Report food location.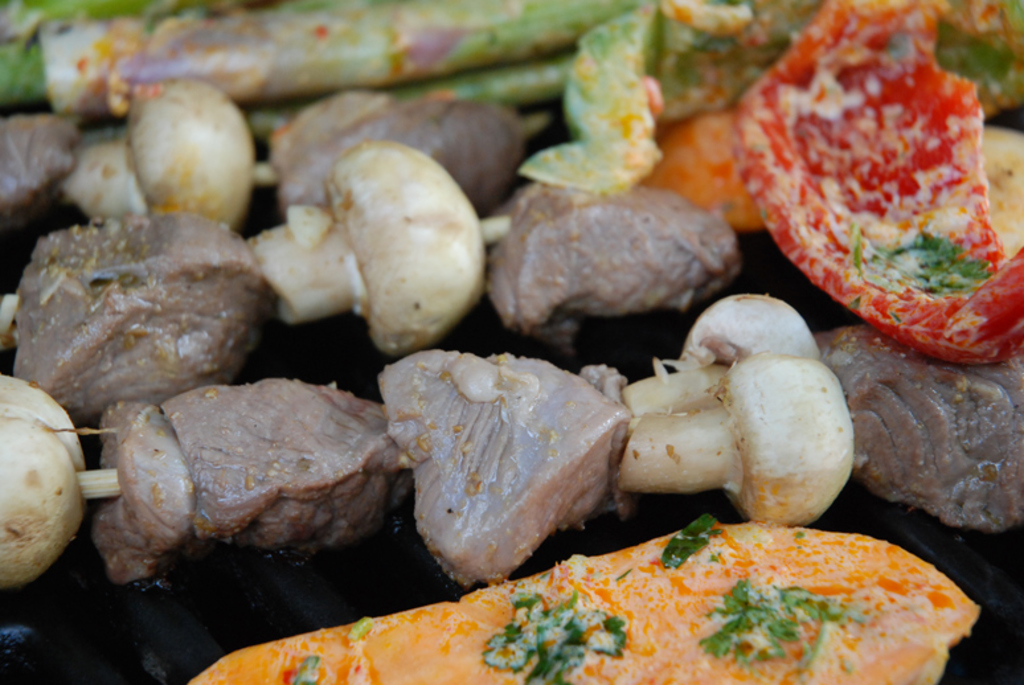
Report: (x1=934, y1=0, x2=1023, y2=114).
